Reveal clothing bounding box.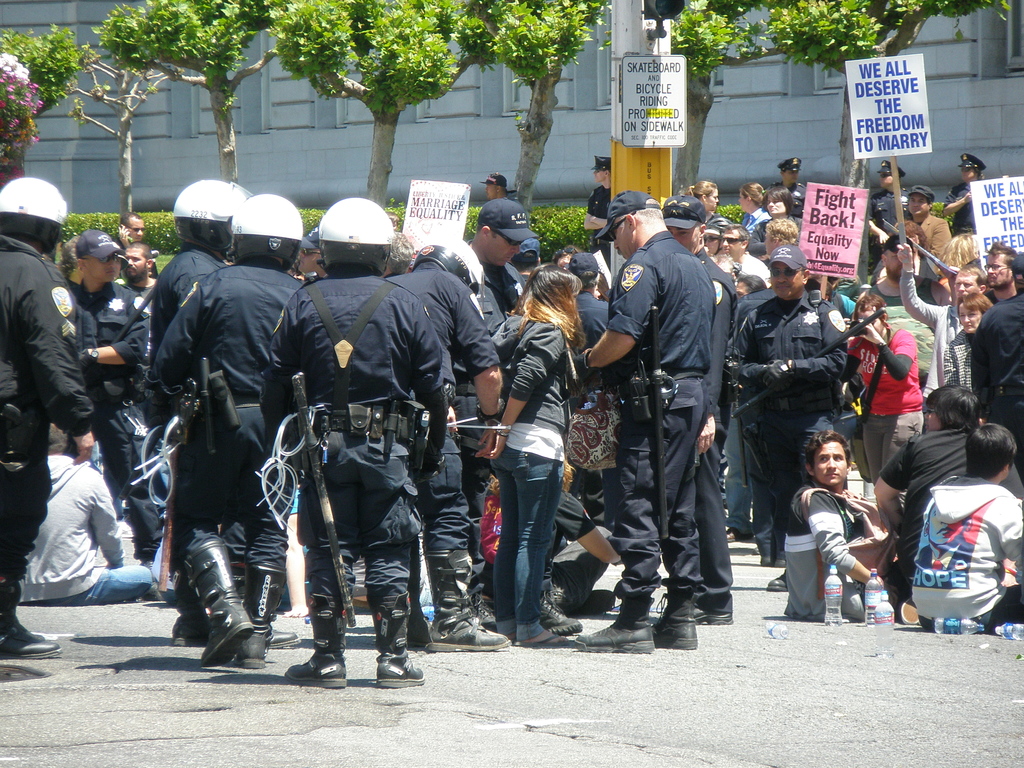
Revealed: {"x1": 683, "y1": 246, "x2": 737, "y2": 591}.
